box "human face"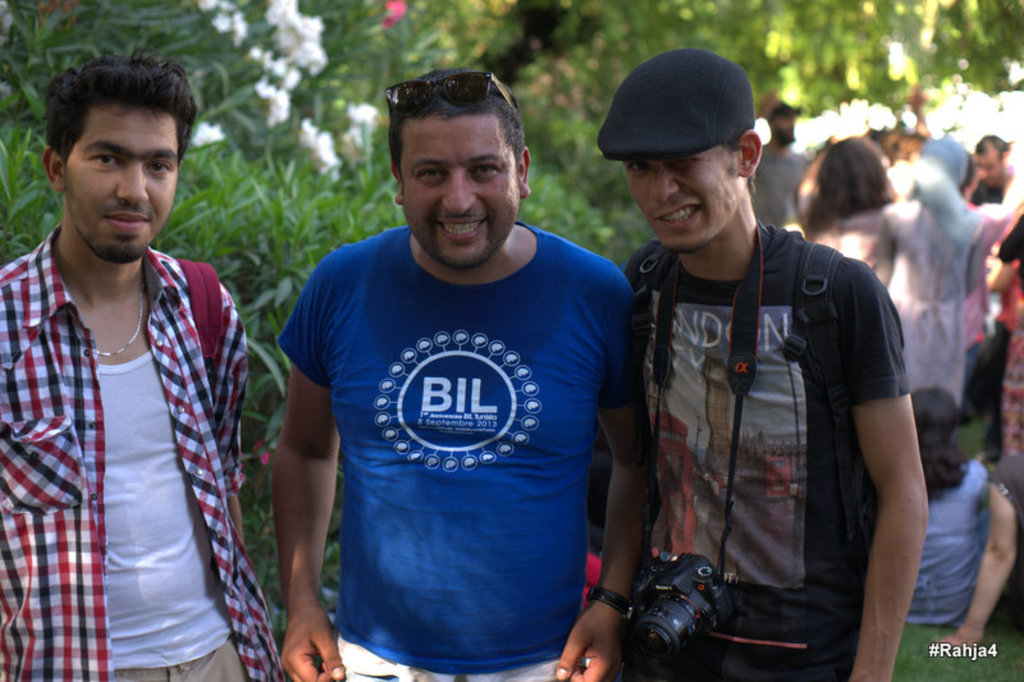
x1=397, y1=111, x2=518, y2=271
